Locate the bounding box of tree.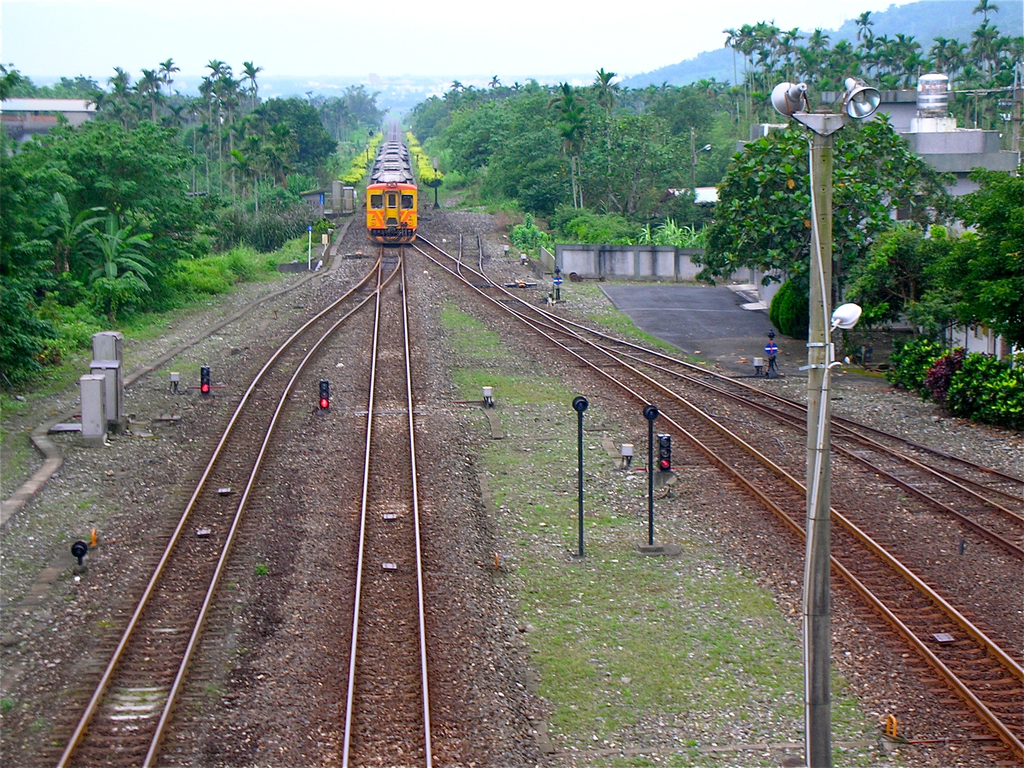
Bounding box: (left=37, top=186, right=118, bottom=303).
